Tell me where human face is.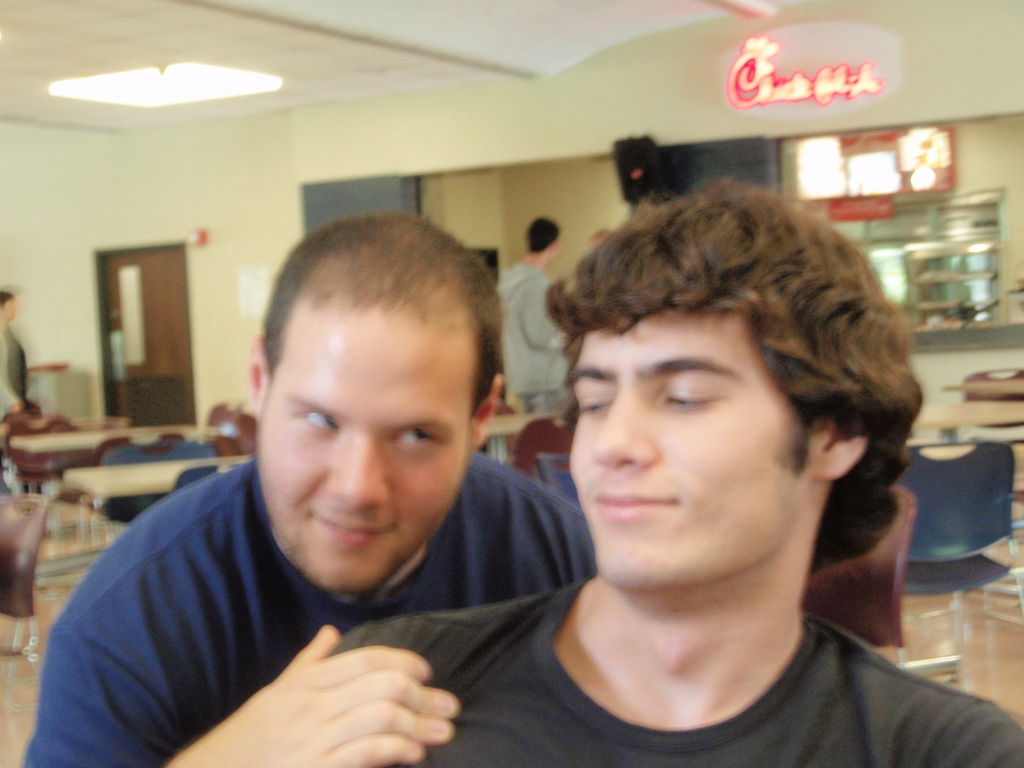
human face is at bbox(257, 311, 475, 590).
